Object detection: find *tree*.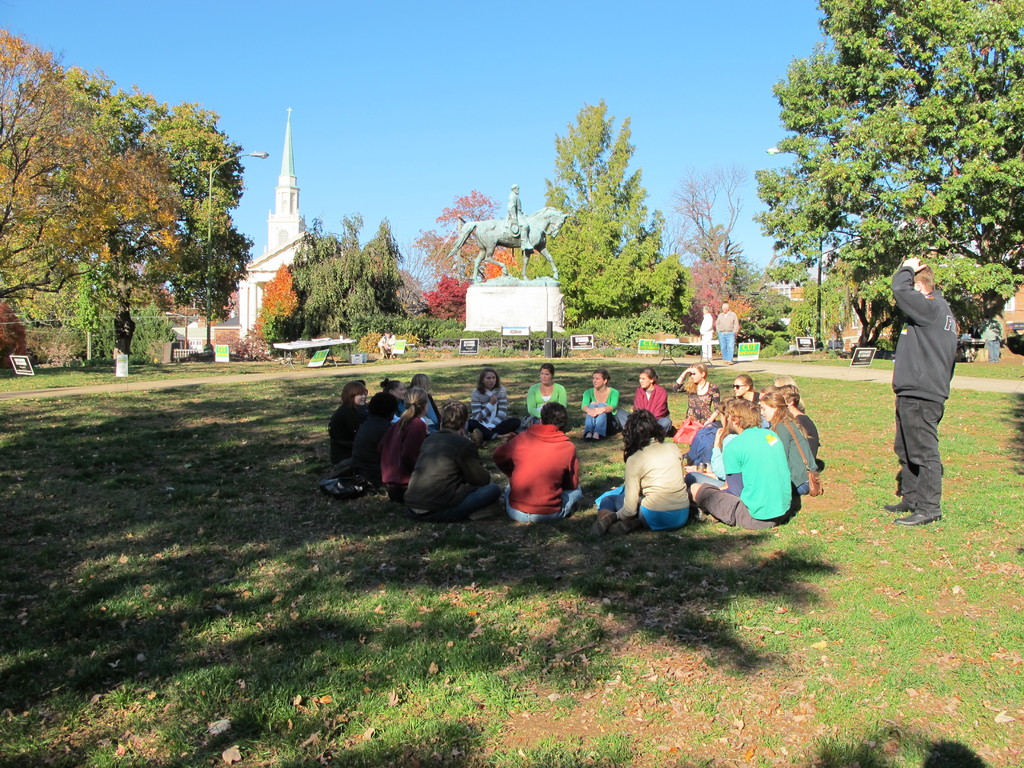
detection(329, 221, 412, 358).
